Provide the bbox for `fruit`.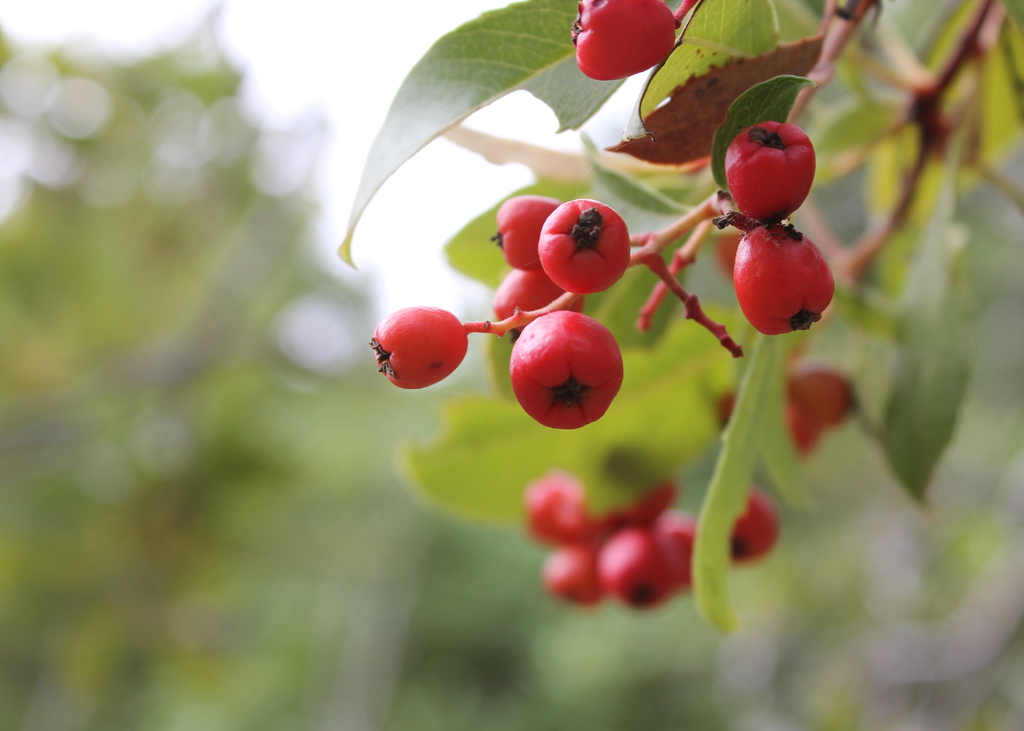
[left=731, top=223, right=835, bottom=335].
